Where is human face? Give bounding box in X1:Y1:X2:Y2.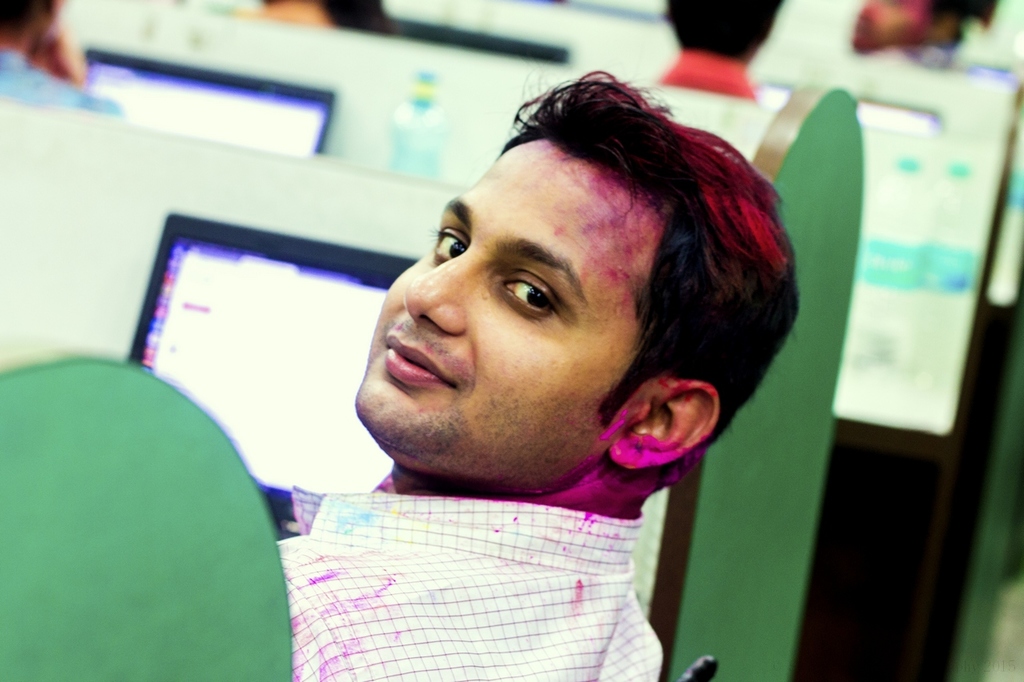
353:144:662:487.
